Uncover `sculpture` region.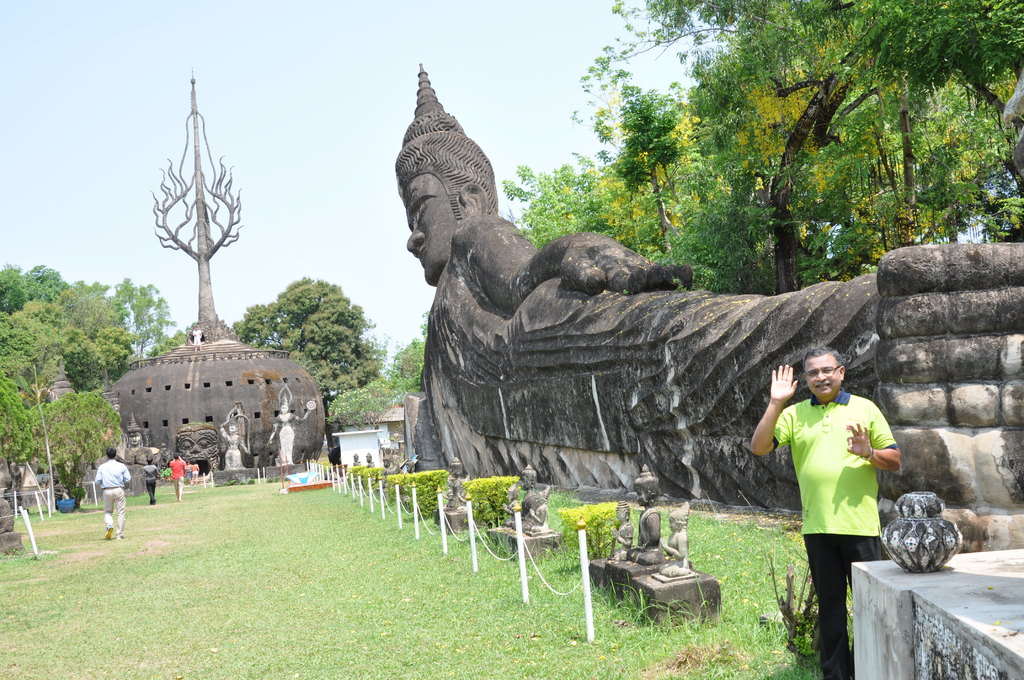
Uncovered: 582,482,635,590.
